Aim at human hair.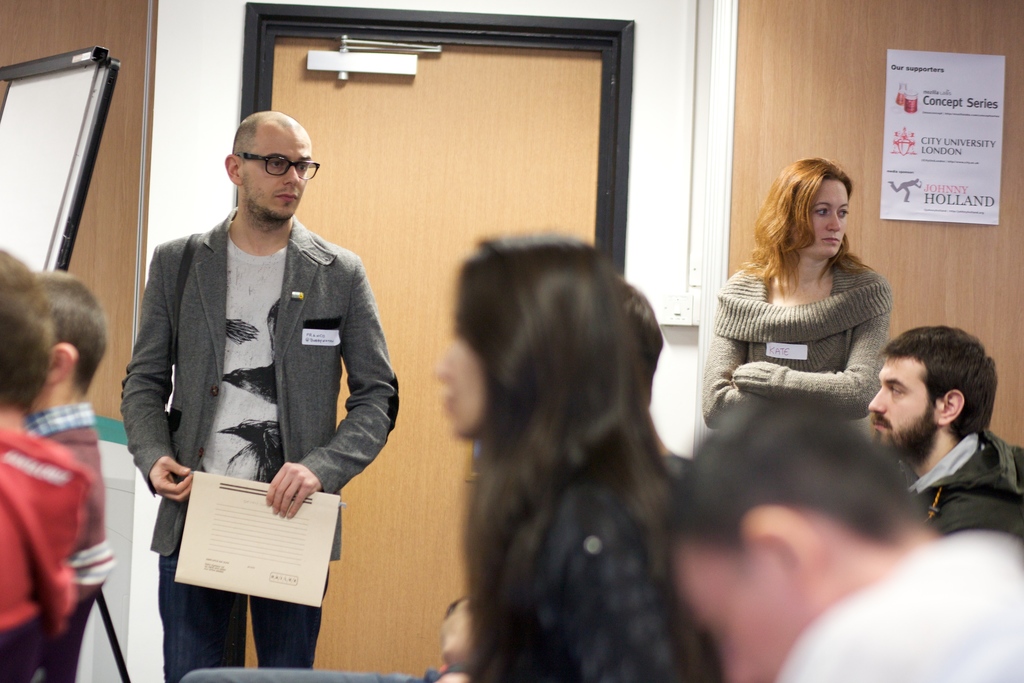
Aimed at [879, 325, 995, 442].
